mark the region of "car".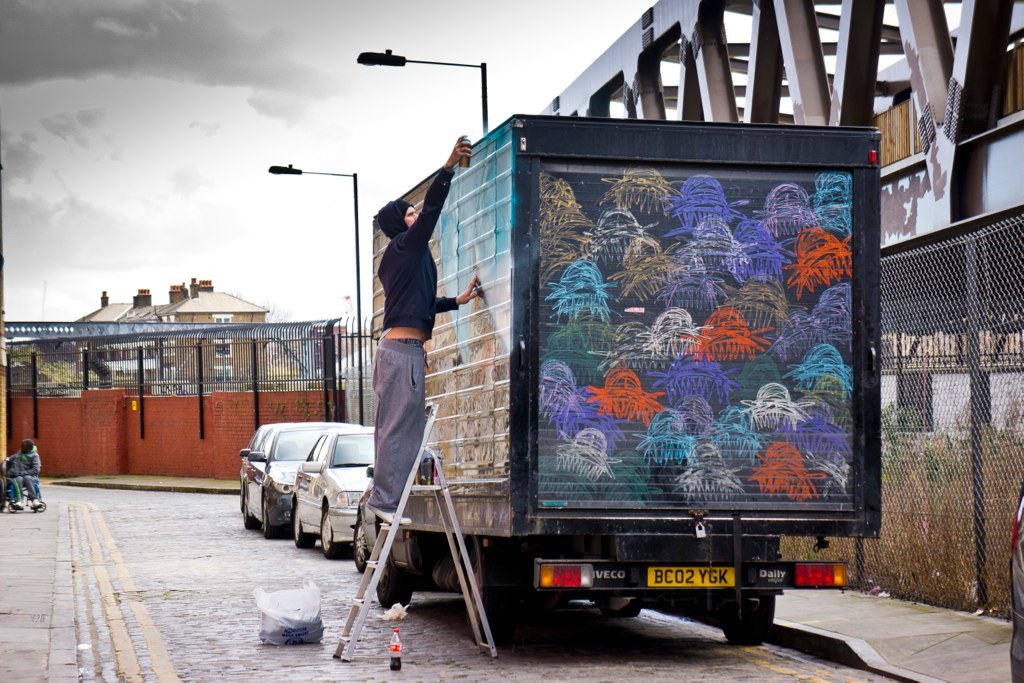
Region: pyautogui.locateOnScreen(238, 427, 274, 529).
